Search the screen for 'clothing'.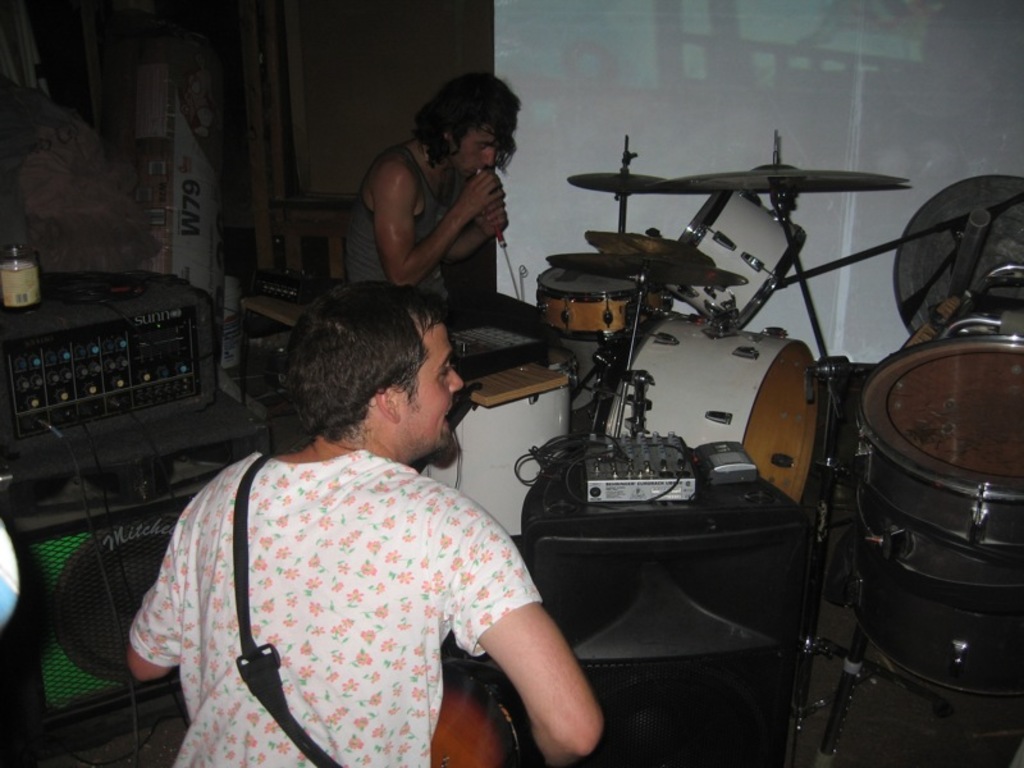
Found at <region>346, 142, 550, 340</region>.
